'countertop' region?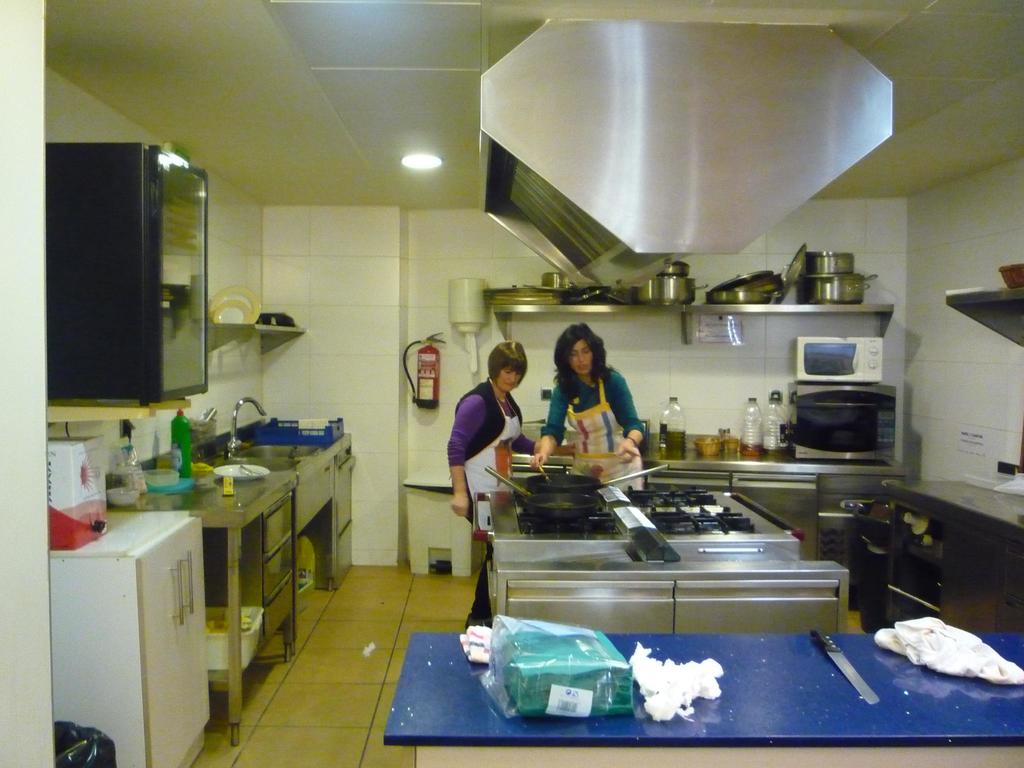
box=[103, 410, 356, 741]
